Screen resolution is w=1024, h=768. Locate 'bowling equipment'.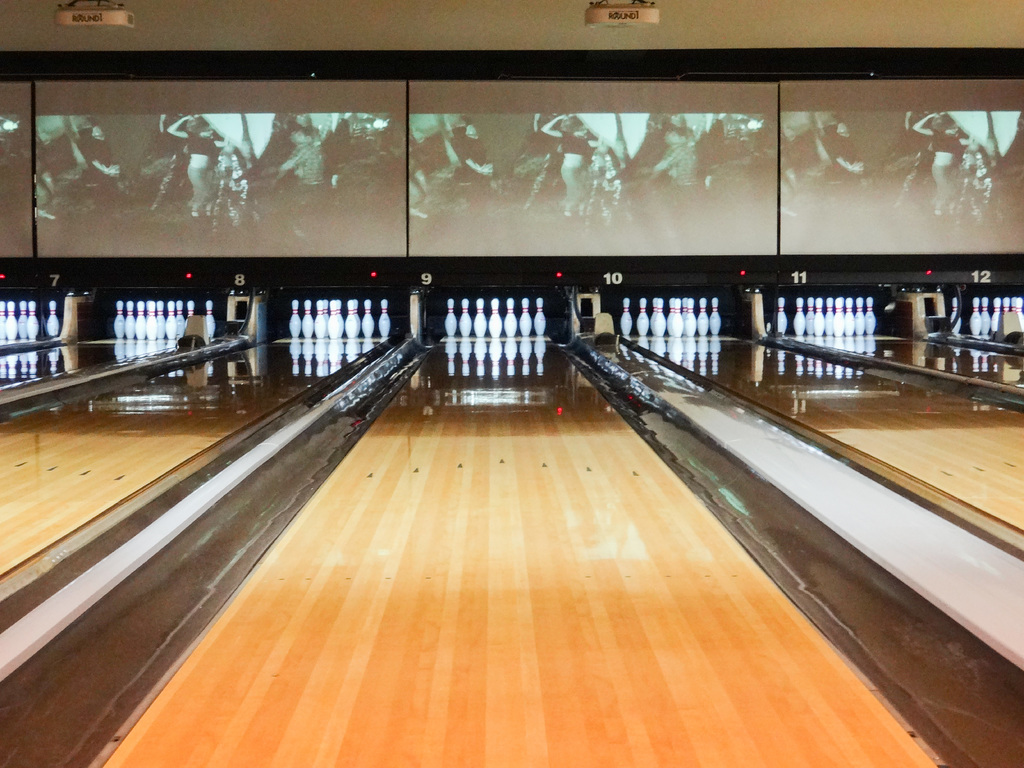
[left=620, top=299, right=724, bottom=336].
